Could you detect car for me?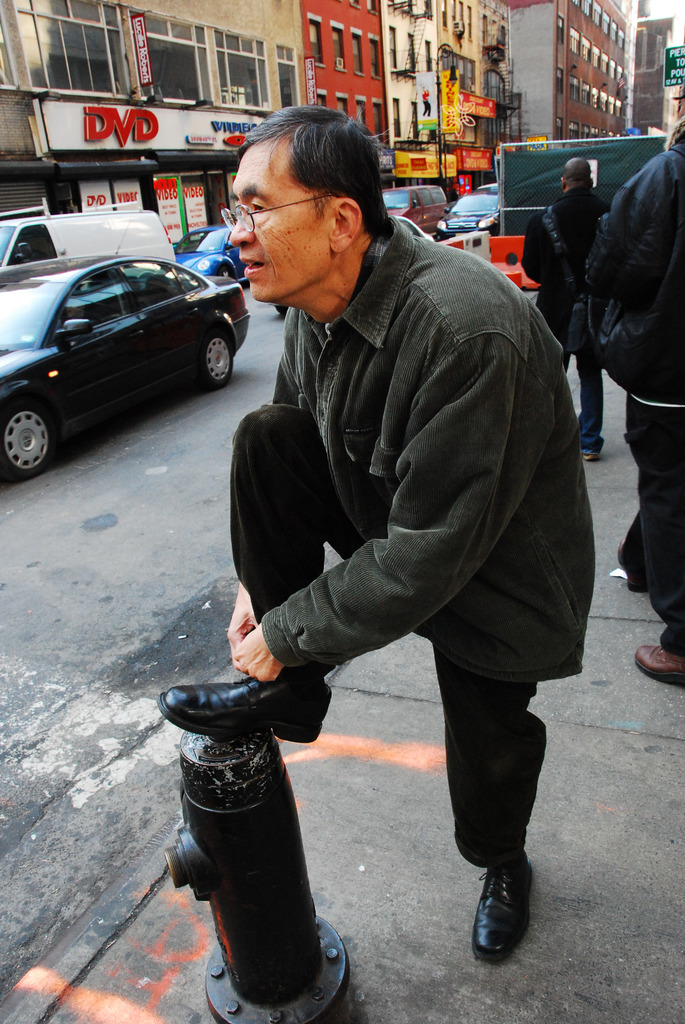
Detection result: crop(433, 191, 501, 248).
